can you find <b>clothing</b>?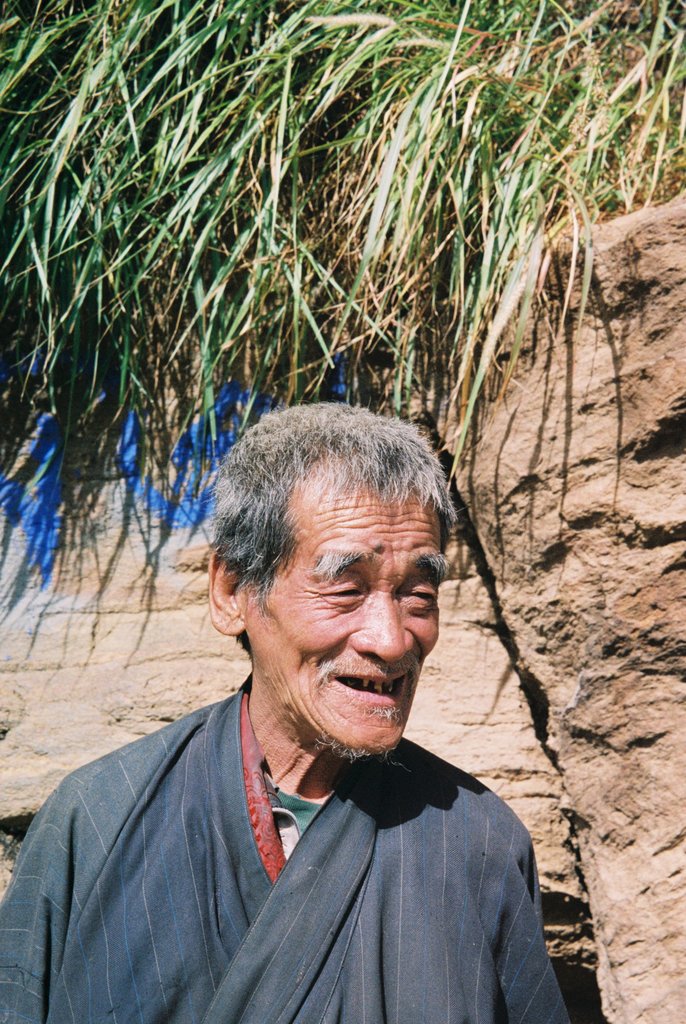
Yes, bounding box: region(0, 682, 582, 1018).
